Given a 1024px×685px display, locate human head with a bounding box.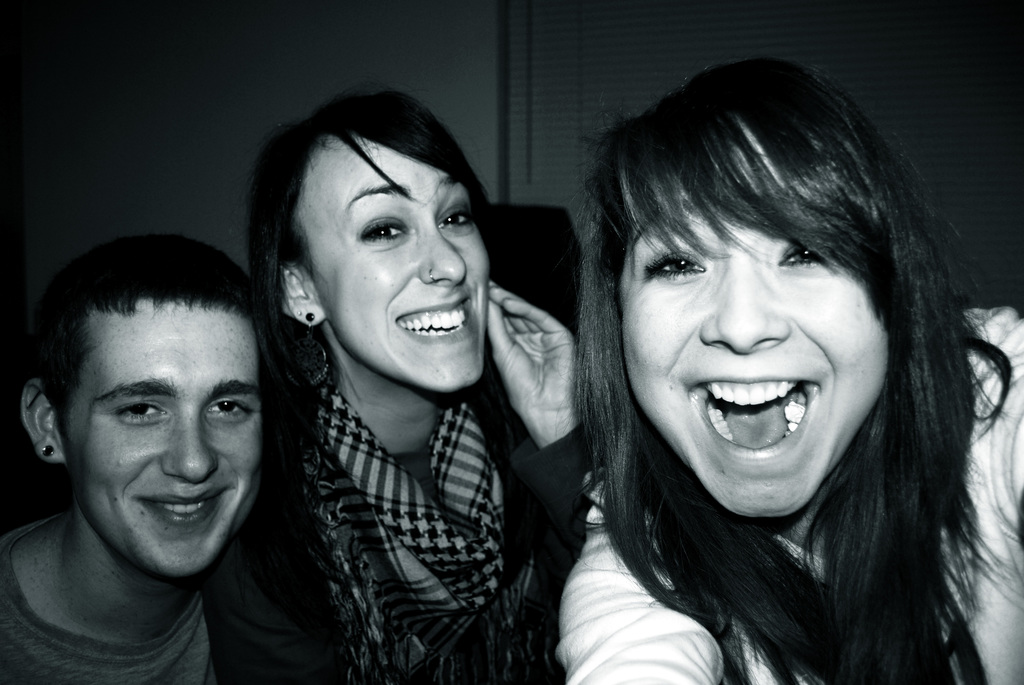
Located: x1=598, y1=58, x2=949, y2=526.
